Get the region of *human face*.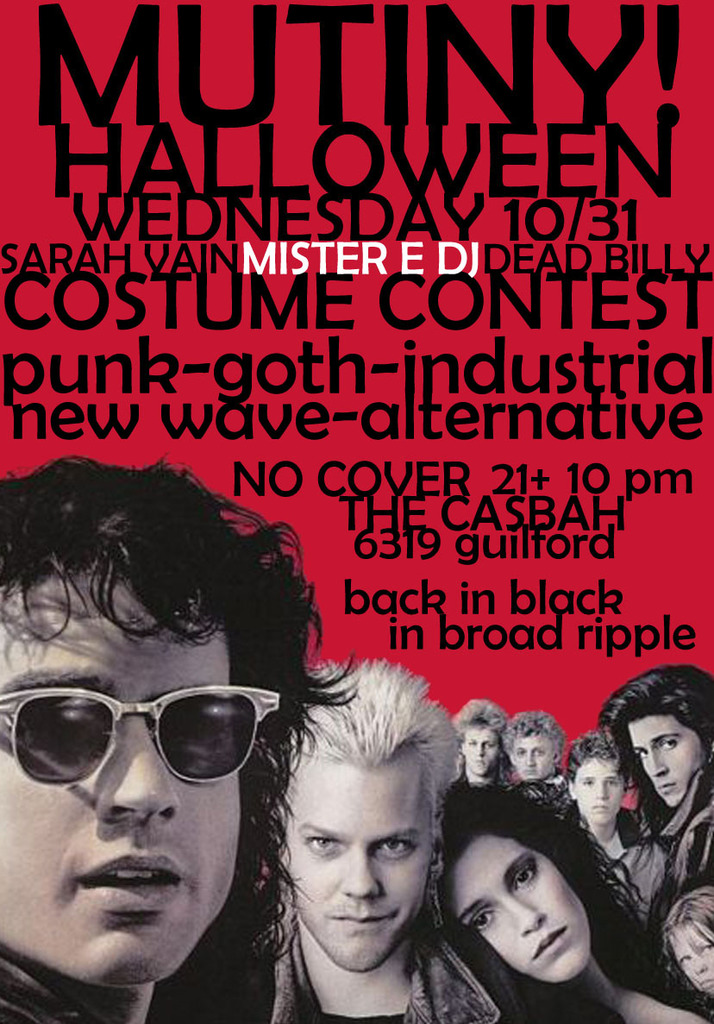
crop(464, 724, 499, 775).
